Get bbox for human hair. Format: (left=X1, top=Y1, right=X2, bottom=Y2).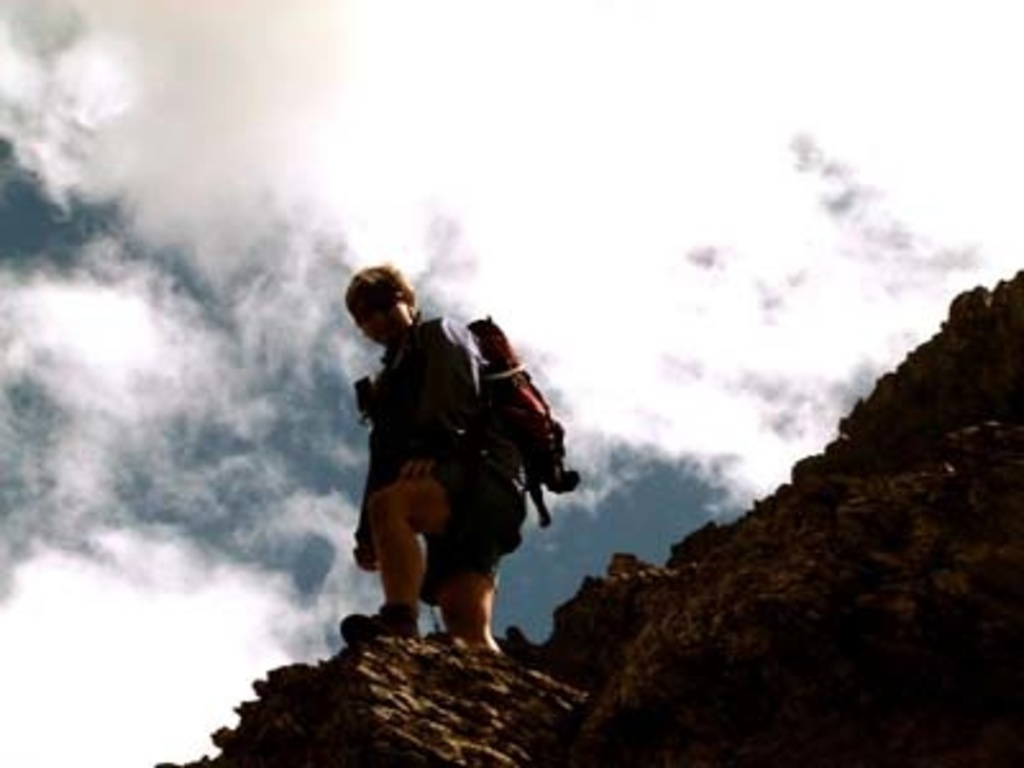
(left=333, top=256, right=420, bottom=320).
